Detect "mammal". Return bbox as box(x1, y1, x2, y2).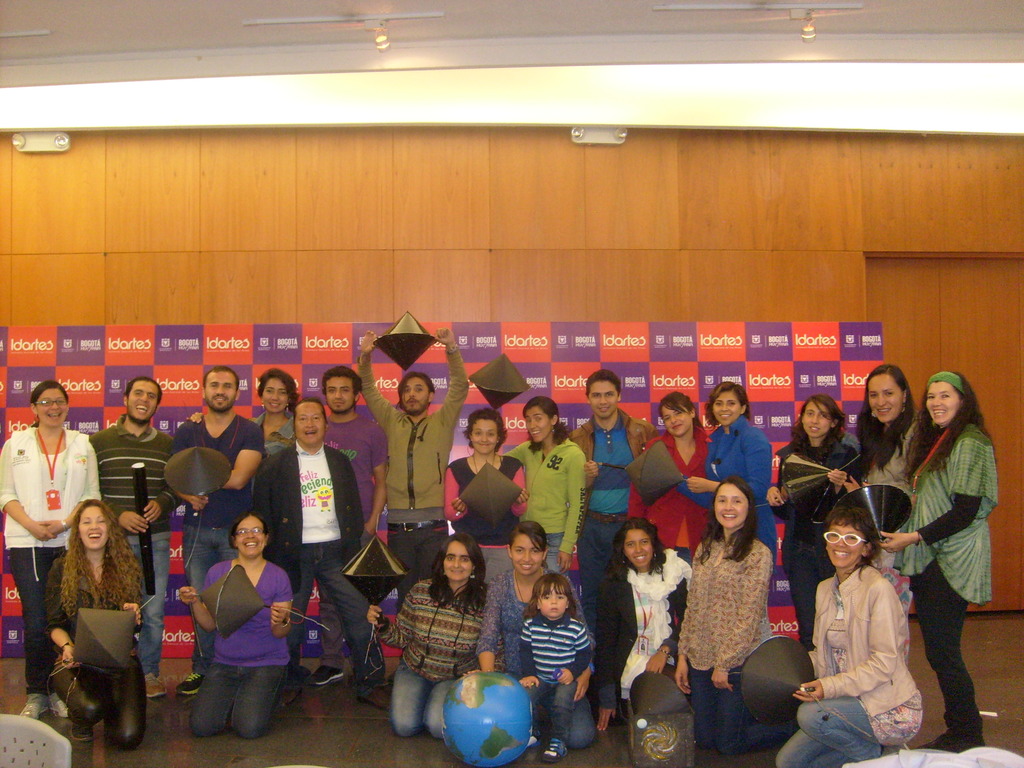
box(670, 471, 803, 762).
